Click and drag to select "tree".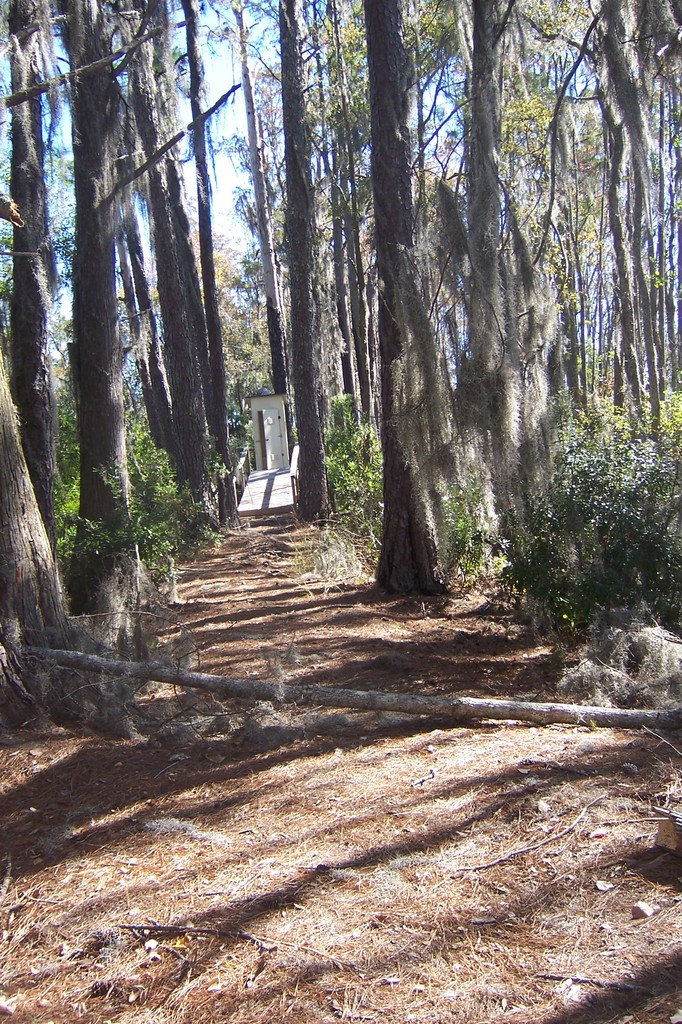
Selection: [372, 0, 498, 591].
